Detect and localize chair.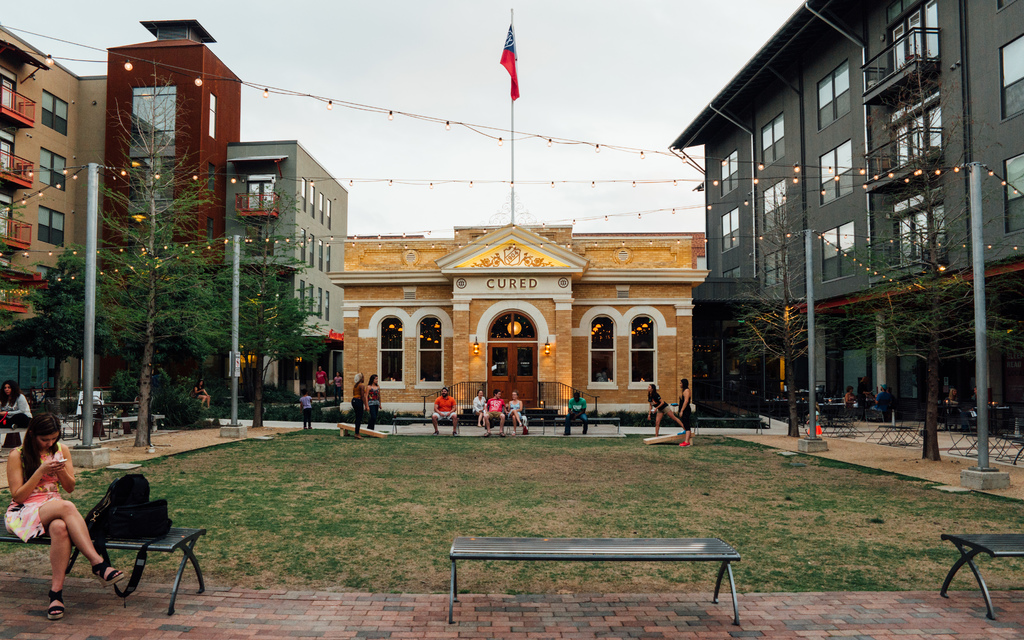
Localized at 943, 408, 968, 460.
